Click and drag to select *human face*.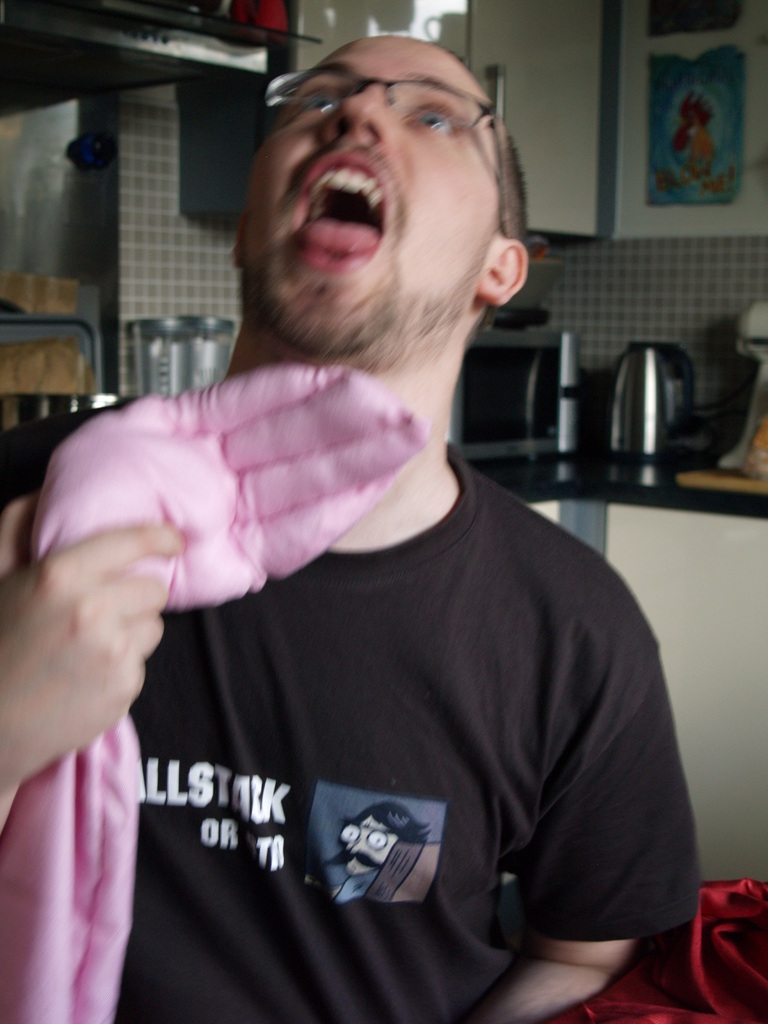
Selection: [332,815,401,877].
